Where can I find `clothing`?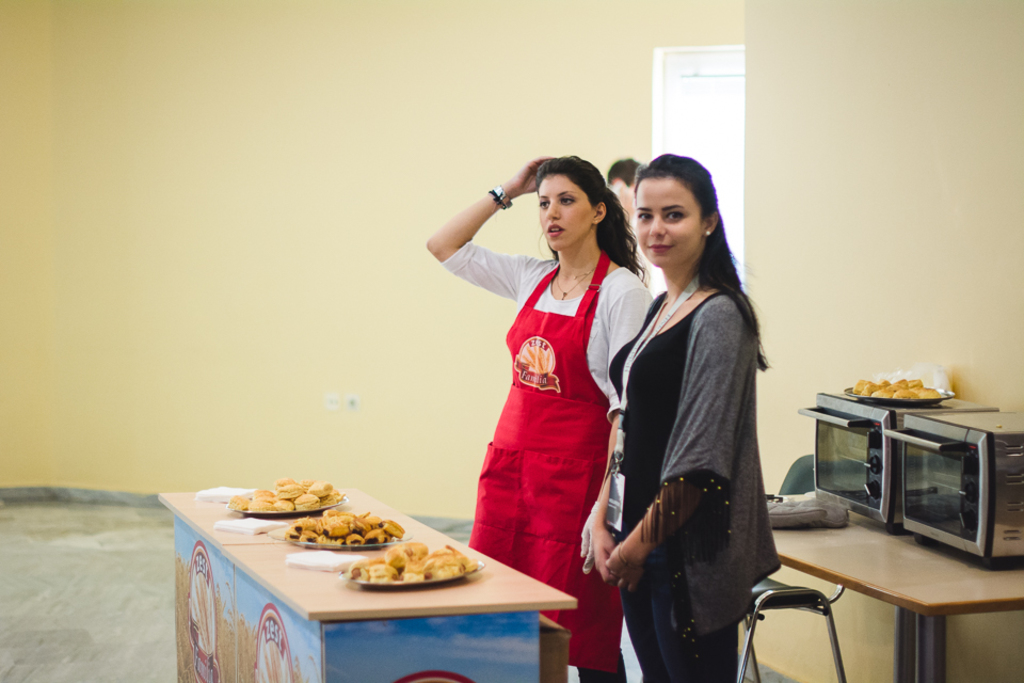
You can find it at bbox(594, 215, 791, 665).
